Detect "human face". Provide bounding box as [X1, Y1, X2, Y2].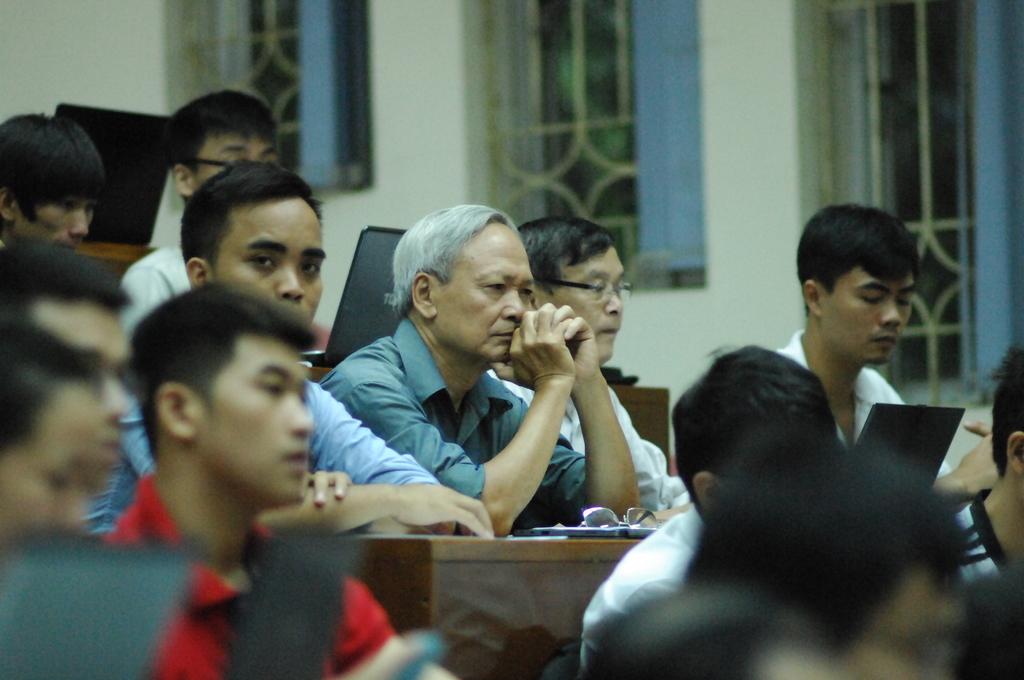
[194, 131, 279, 186].
